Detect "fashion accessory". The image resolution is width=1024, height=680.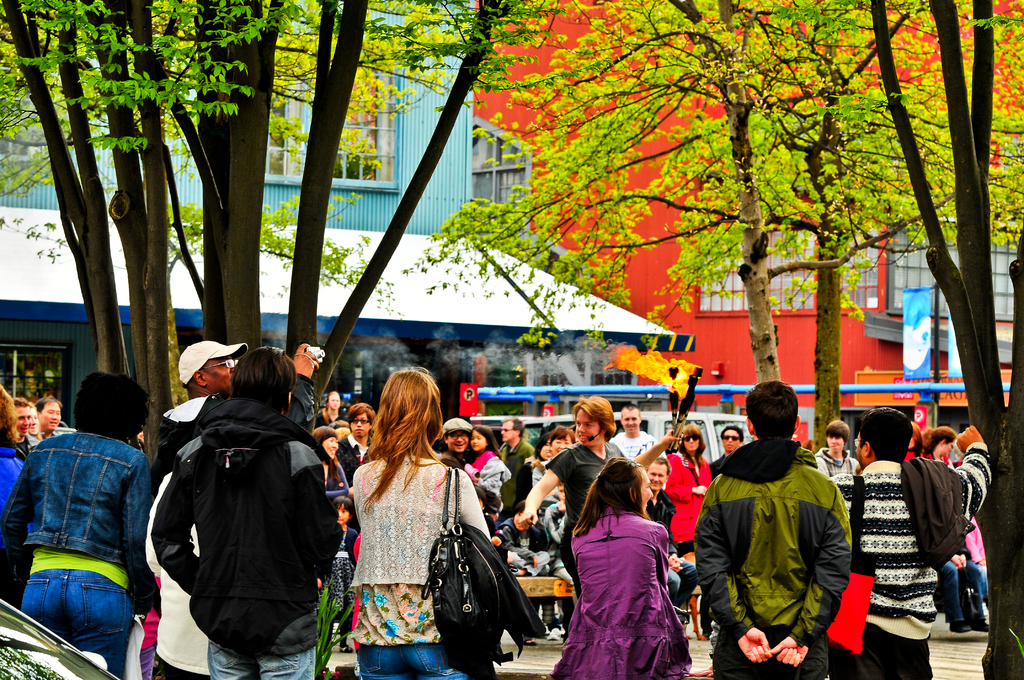
{"left": 422, "top": 467, "right": 515, "bottom": 676}.
